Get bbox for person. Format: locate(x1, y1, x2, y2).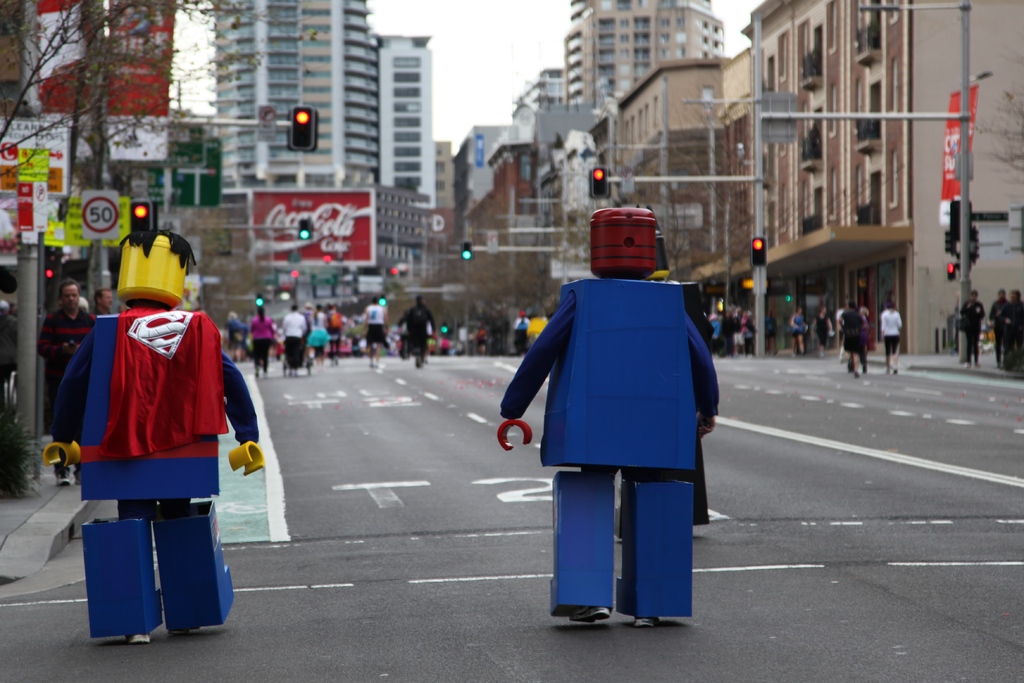
locate(10, 300, 18, 319).
